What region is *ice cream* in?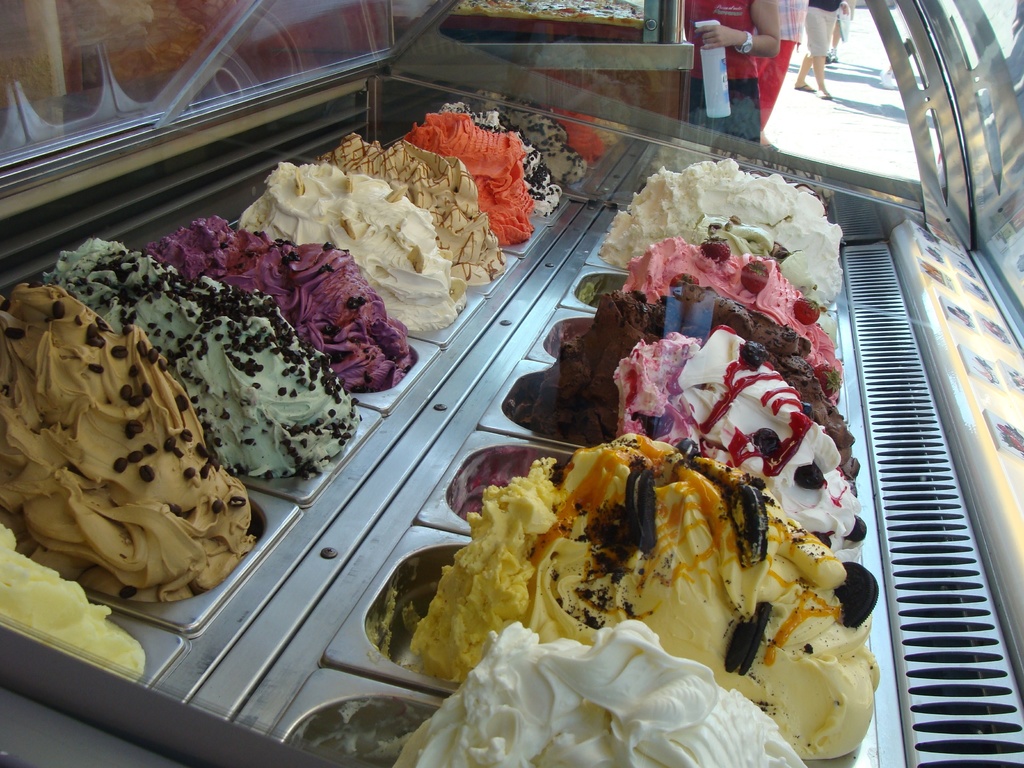
bbox(611, 330, 888, 548).
